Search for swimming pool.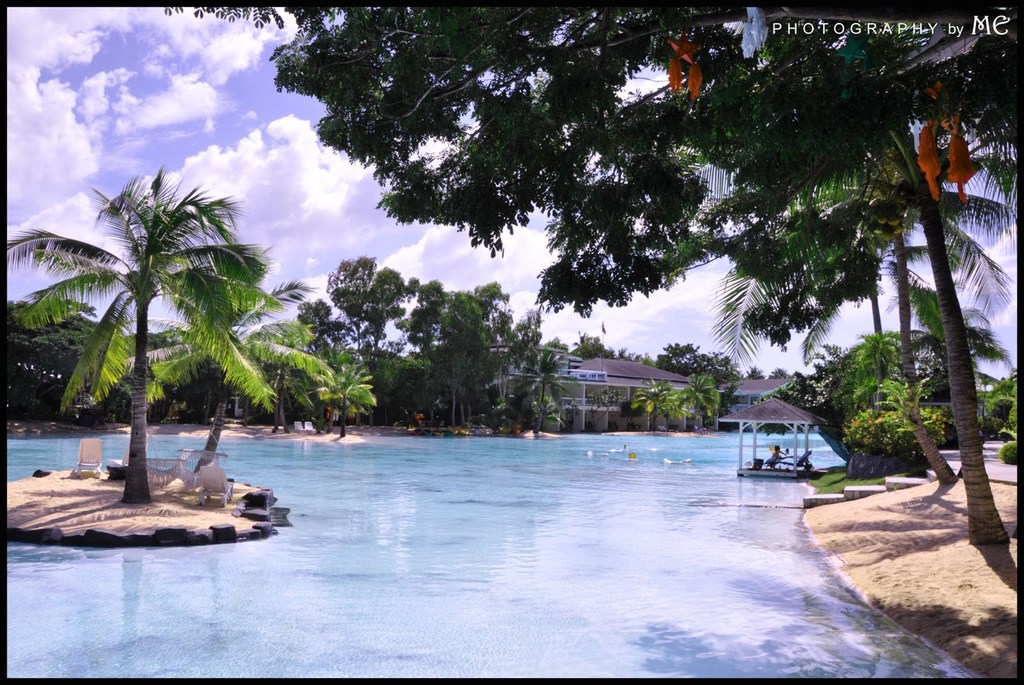
Found at l=5, t=428, r=991, b=683.
